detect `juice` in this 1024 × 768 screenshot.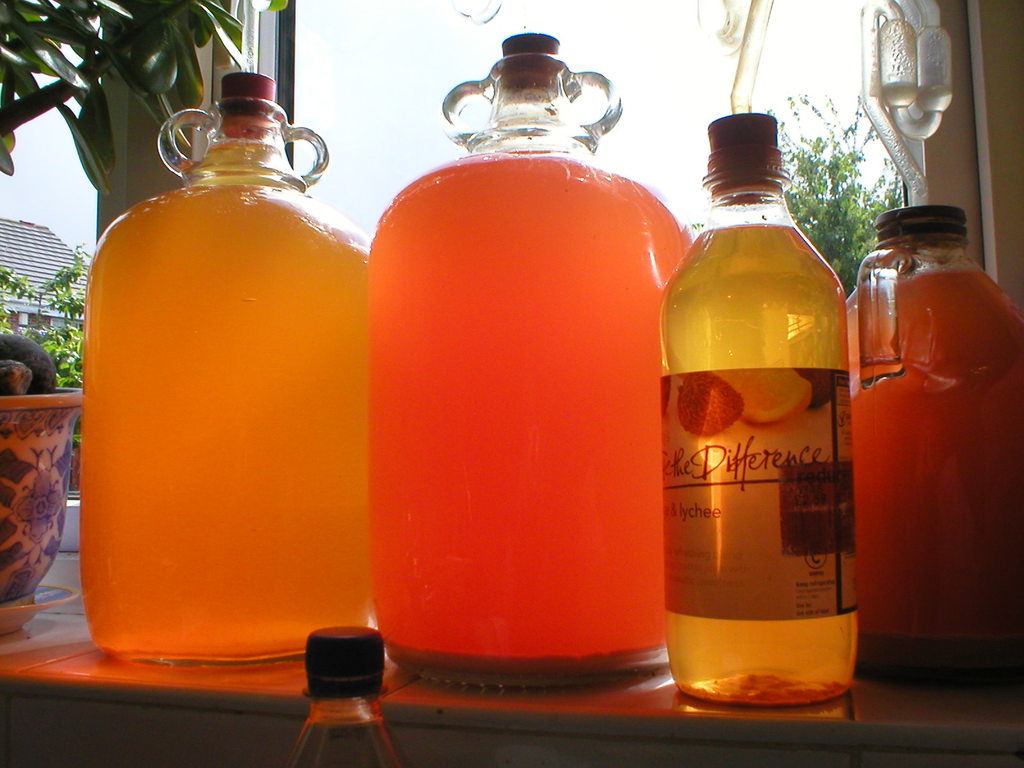
Detection: (left=82, top=47, right=366, bottom=703).
